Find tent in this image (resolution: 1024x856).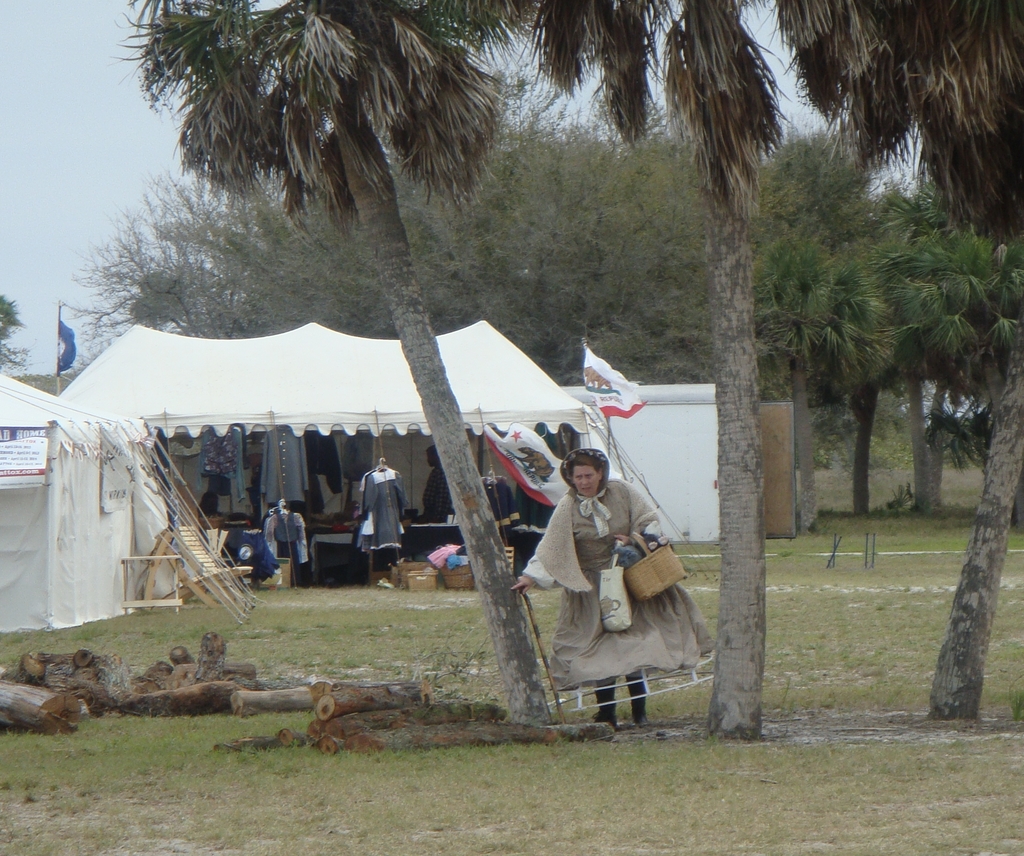
left=0, top=370, right=154, bottom=638.
